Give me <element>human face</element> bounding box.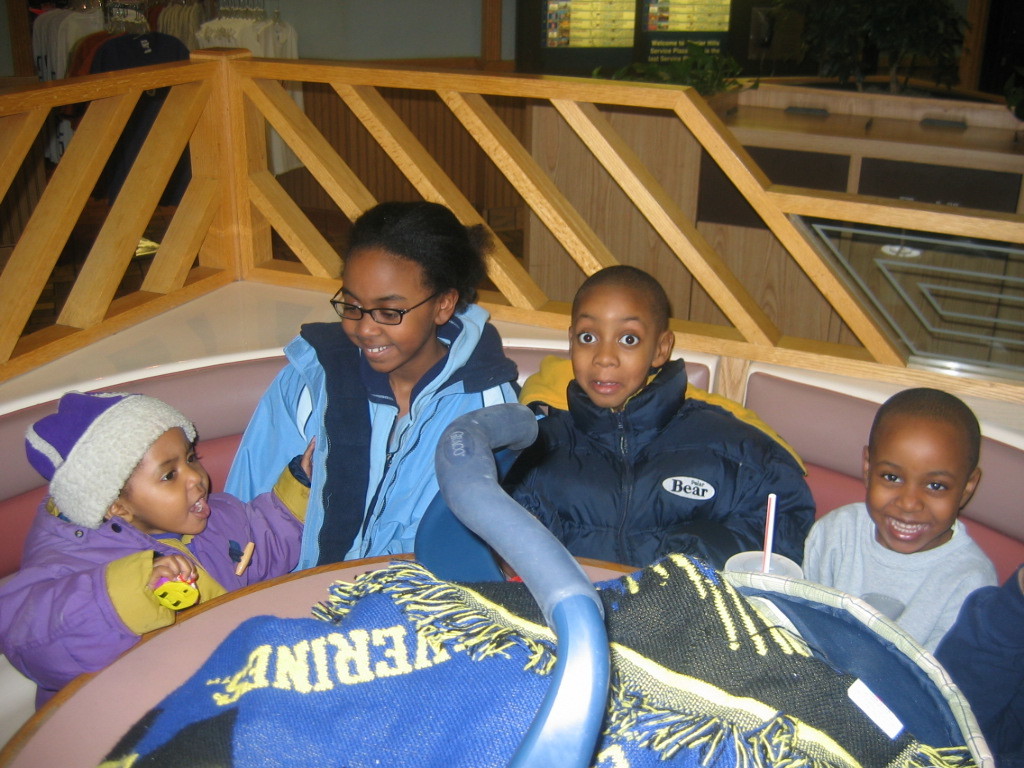
864, 440, 970, 554.
